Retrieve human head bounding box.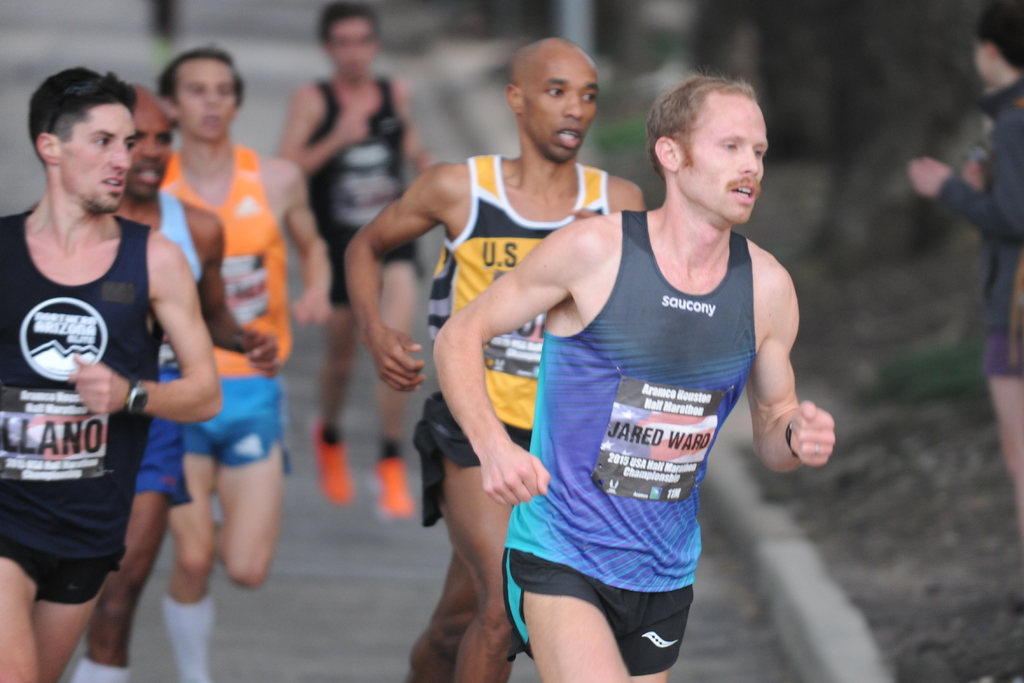
Bounding box: [646, 74, 767, 225].
